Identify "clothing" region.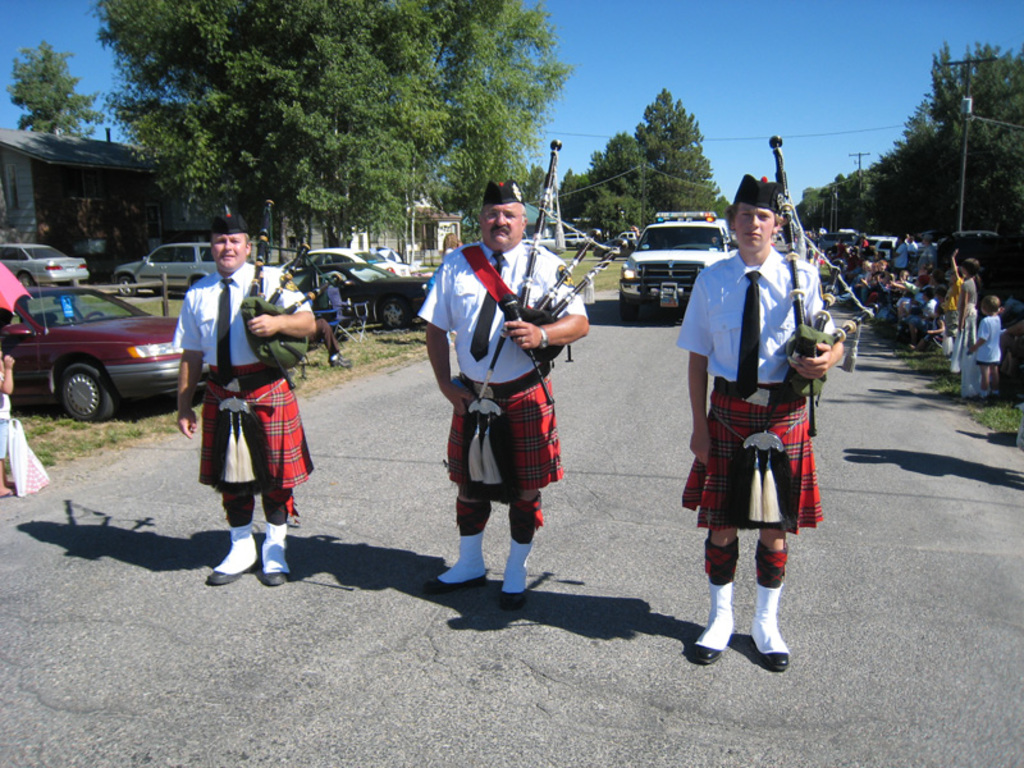
Region: {"x1": 941, "y1": 270, "x2": 955, "y2": 340}.
